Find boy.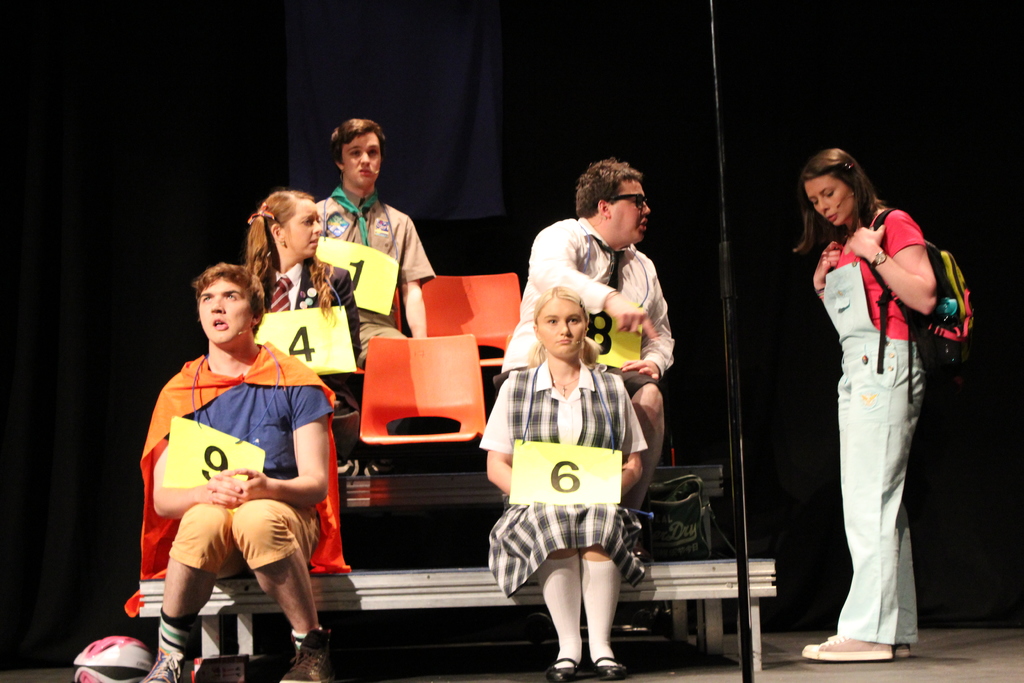
[313, 119, 433, 469].
